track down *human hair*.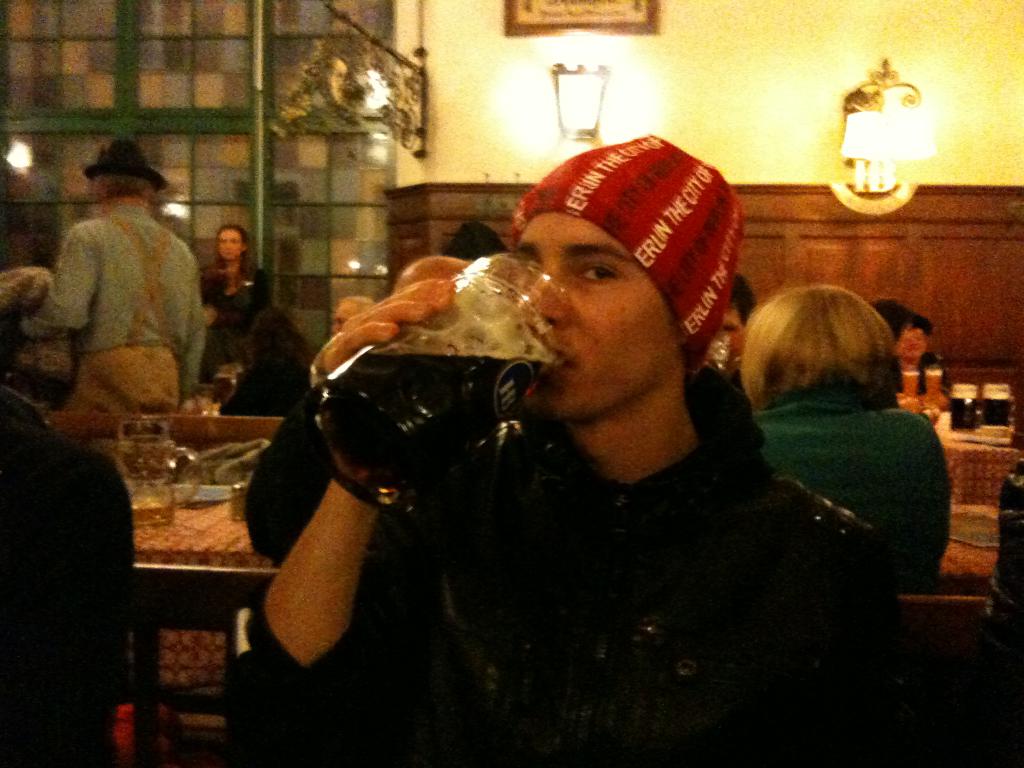
Tracked to left=736, top=284, right=897, bottom=412.
